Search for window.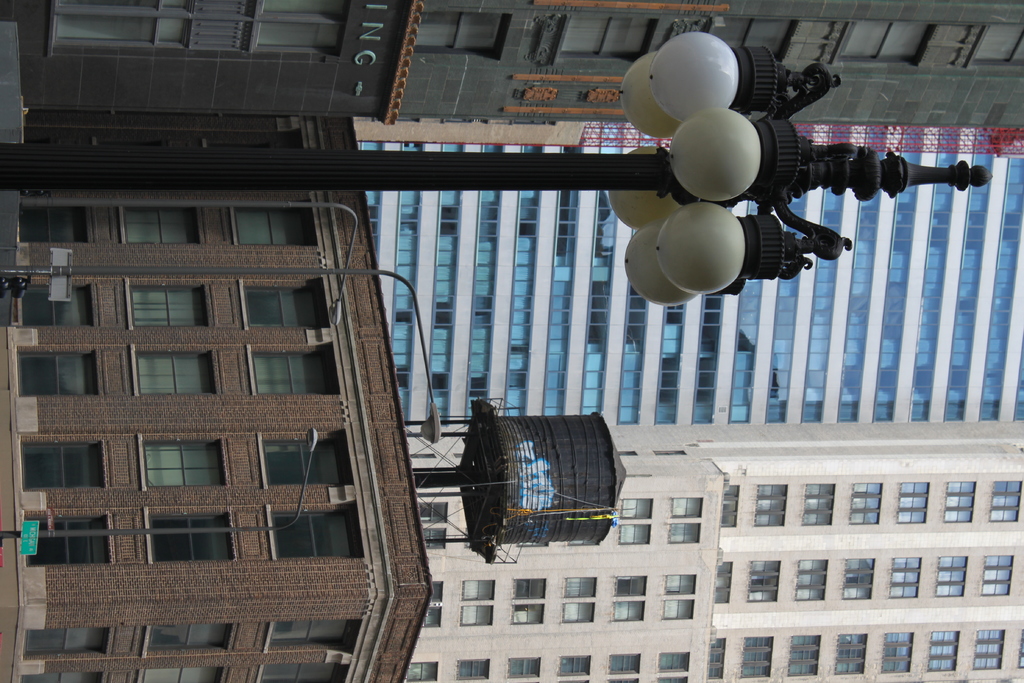
Found at bbox=[803, 479, 839, 527].
